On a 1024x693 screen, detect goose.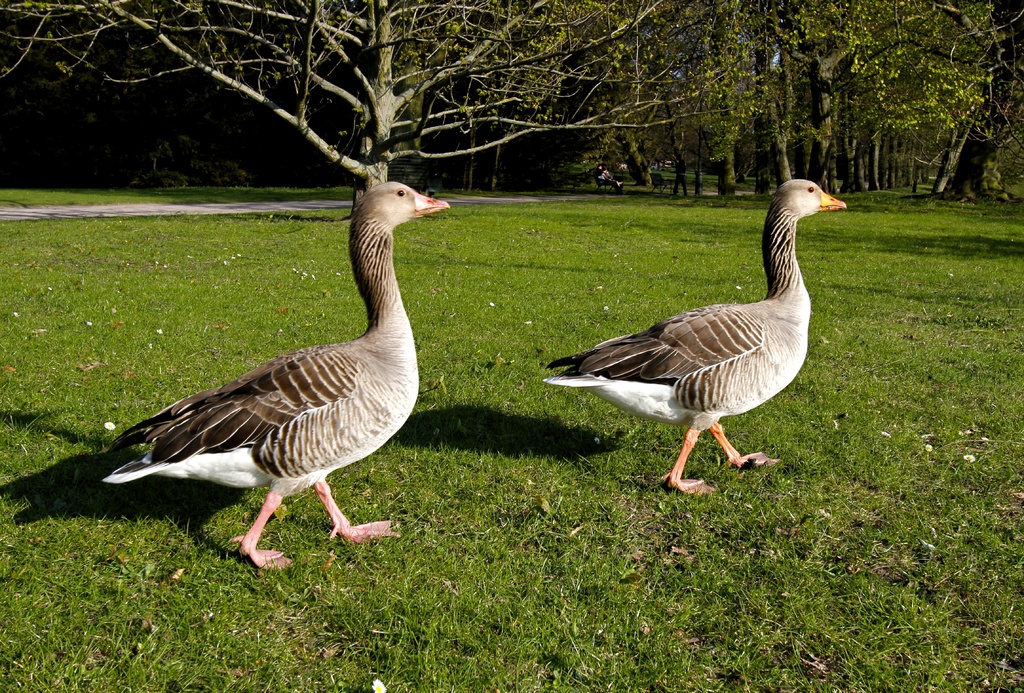
<region>546, 176, 848, 491</region>.
